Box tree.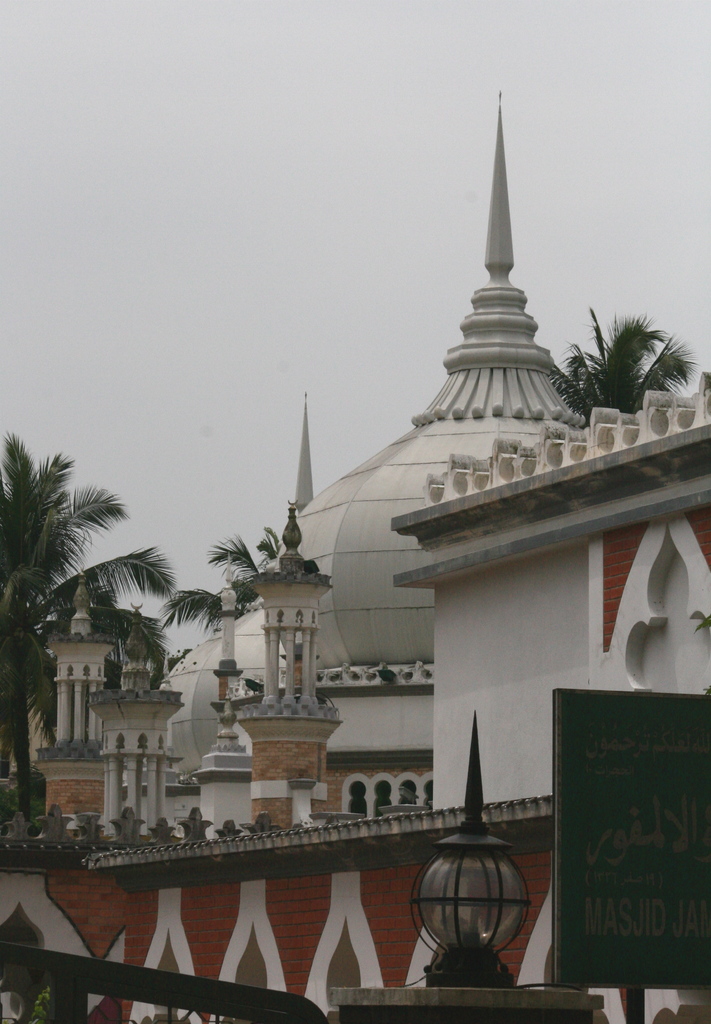
{"left": 0, "top": 392, "right": 193, "bottom": 779}.
